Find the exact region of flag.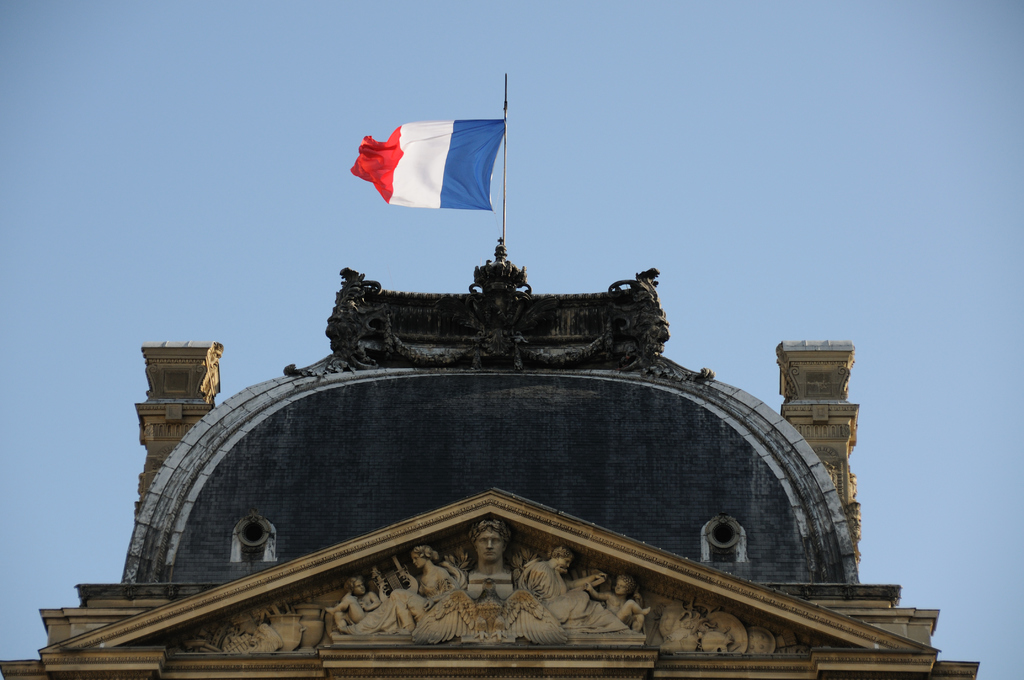
Exact region: box(354, 96, 515, 227).
